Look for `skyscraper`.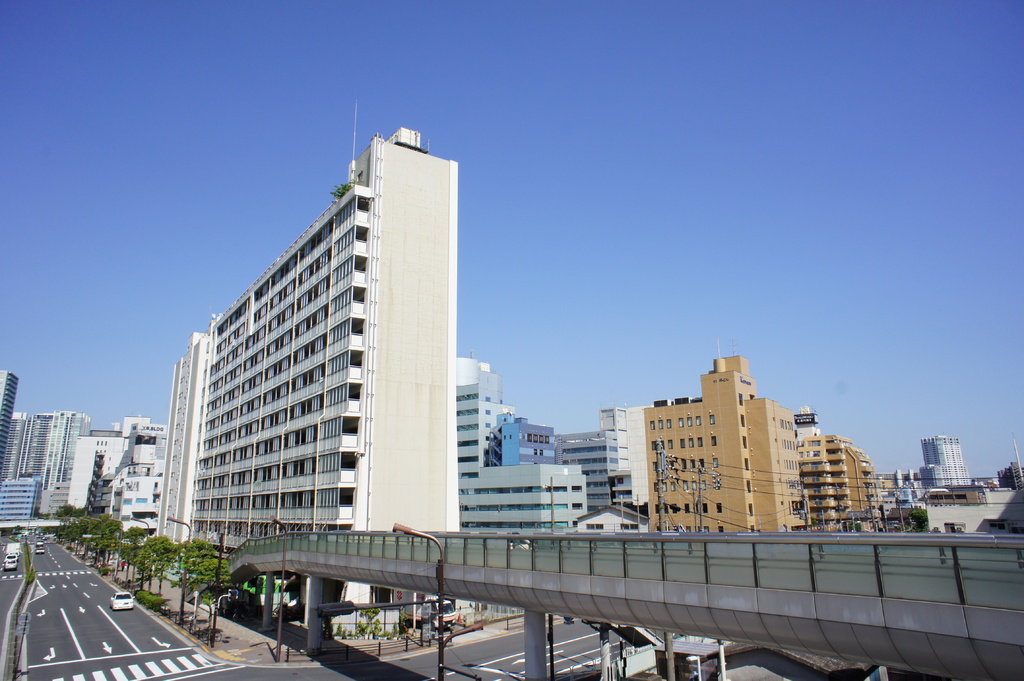
Found: bbox=(0, 371, 19, 472).
